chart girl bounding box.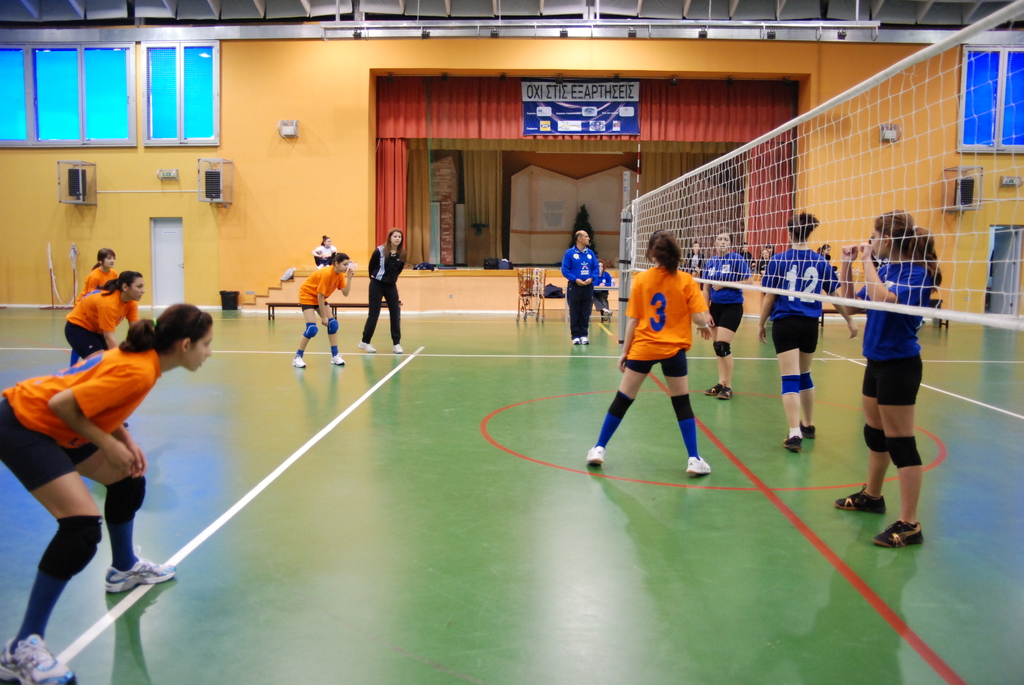
Charted: x1=754 y1=211 x2=855 y2=452.
